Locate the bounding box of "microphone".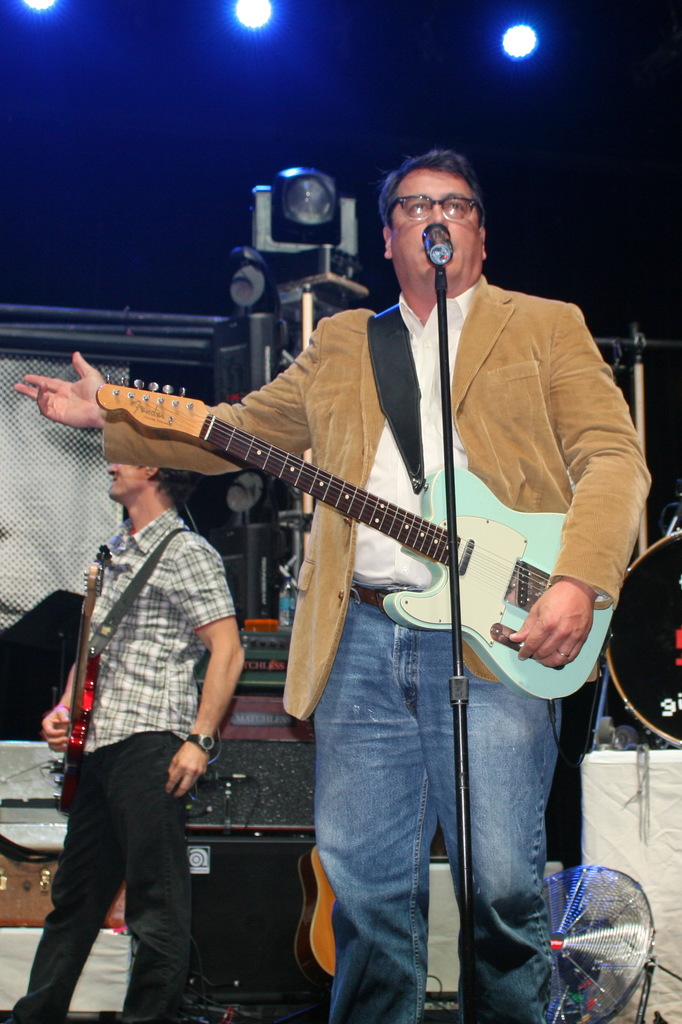
Bounding box: pyautogui.locateOnScreen(200, 772, 254, 784).
